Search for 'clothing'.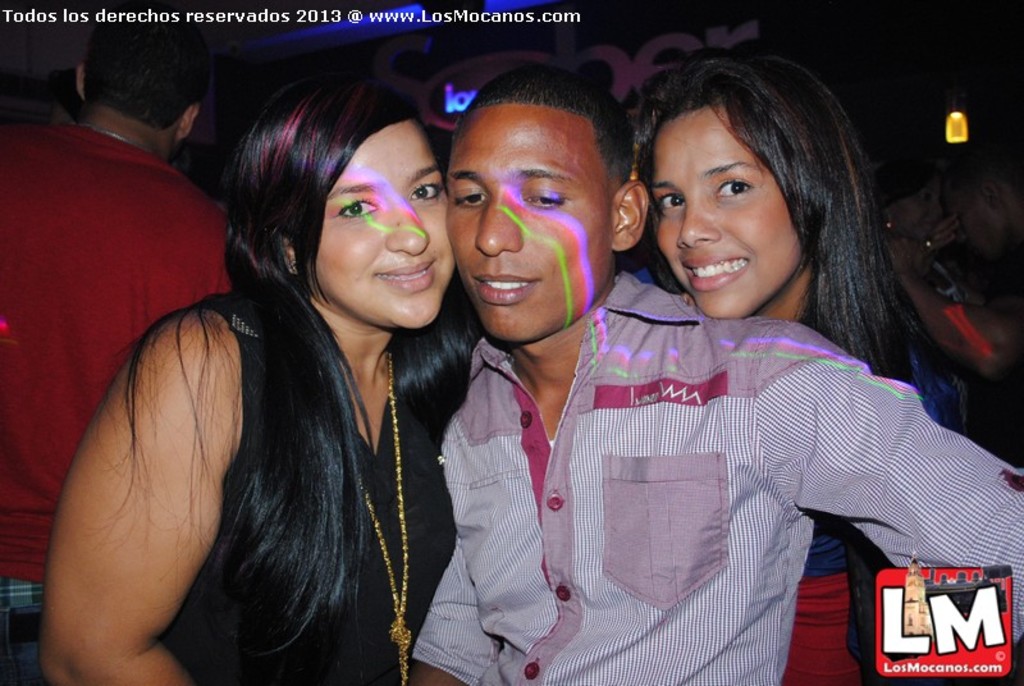
Found at rect(778, 328, 1004, 685).
